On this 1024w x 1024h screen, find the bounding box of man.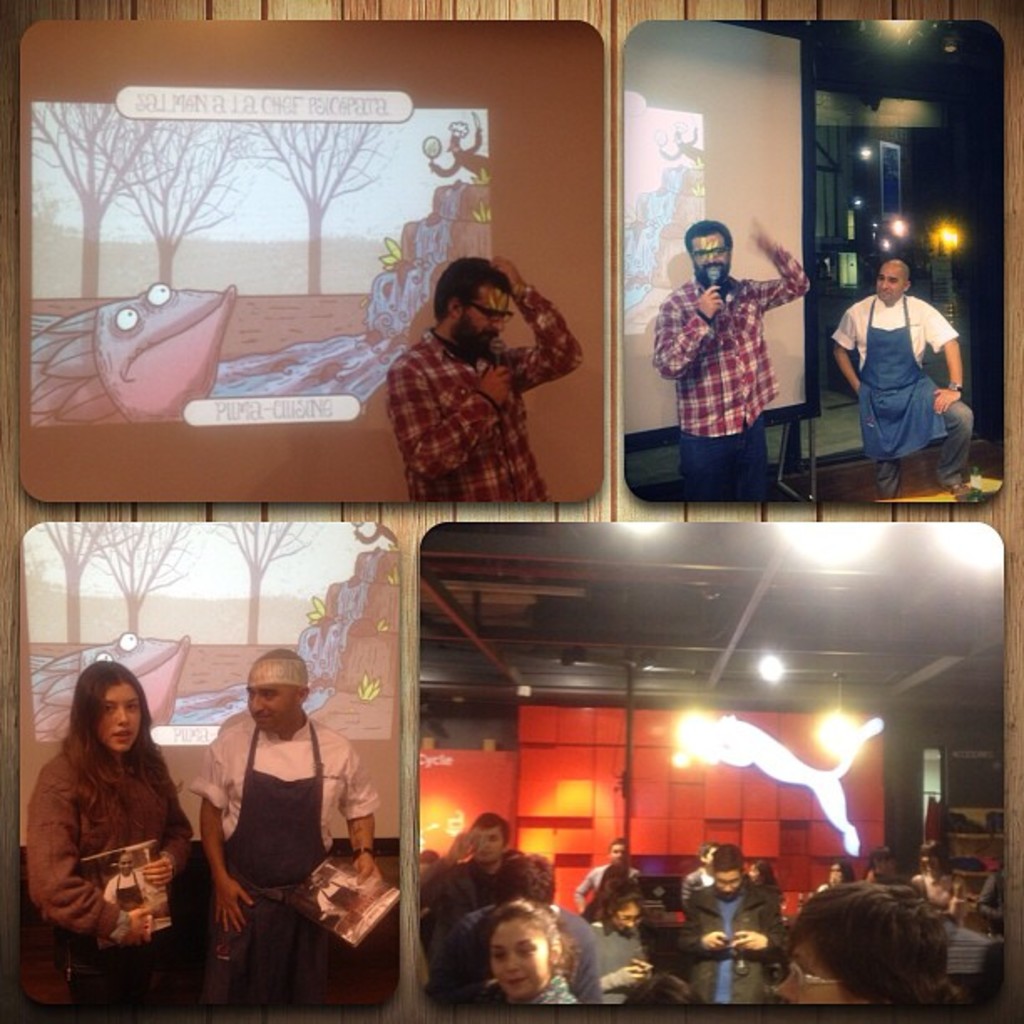
Bounding box: <bbox>417, 813, 522, 945</bbox>.
